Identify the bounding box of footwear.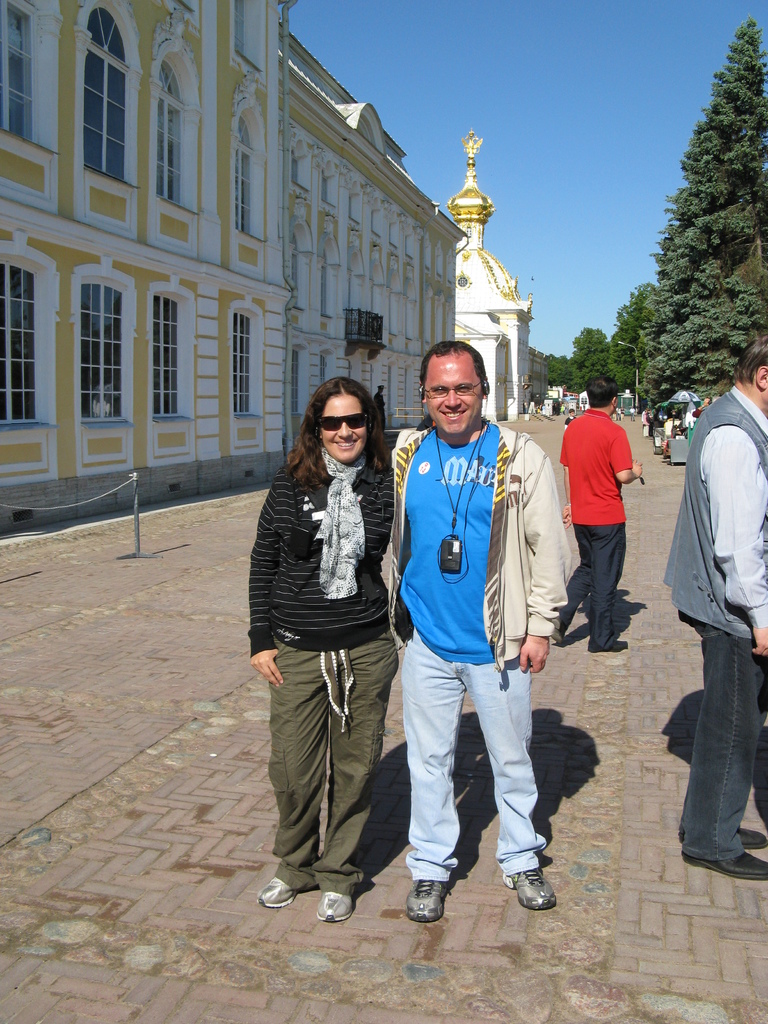
<region>406, 882, 450, 924</region>.
